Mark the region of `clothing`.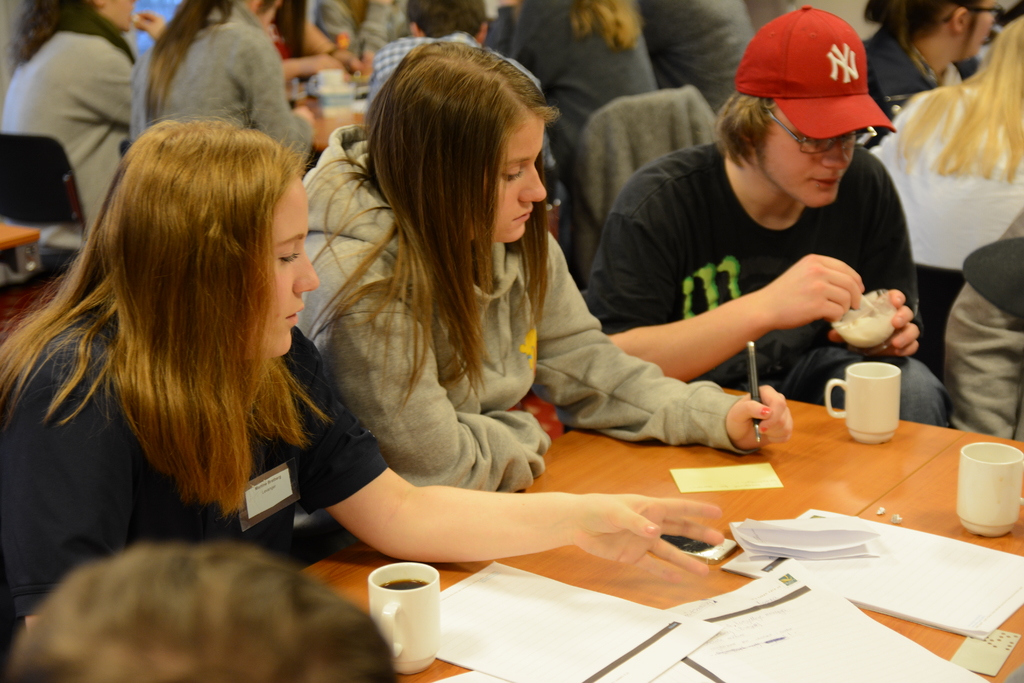
Region: BBox(950, 208, 1023, 442).
